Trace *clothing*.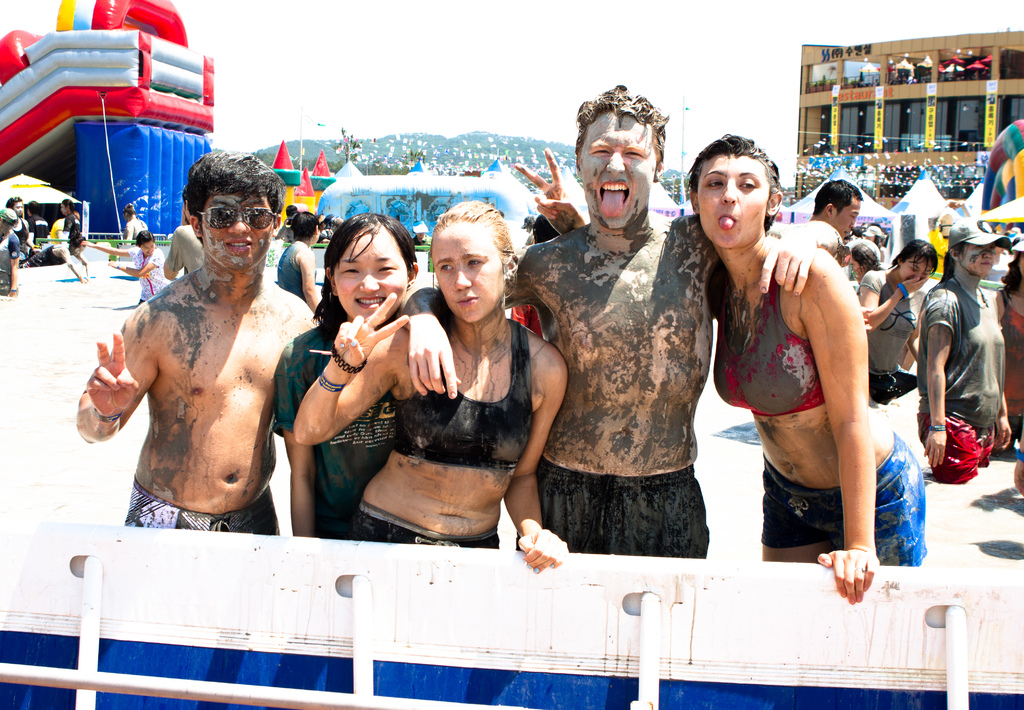
Traced to {"left": 127, "top": 245, "right": 169, "bottom": 303}.
